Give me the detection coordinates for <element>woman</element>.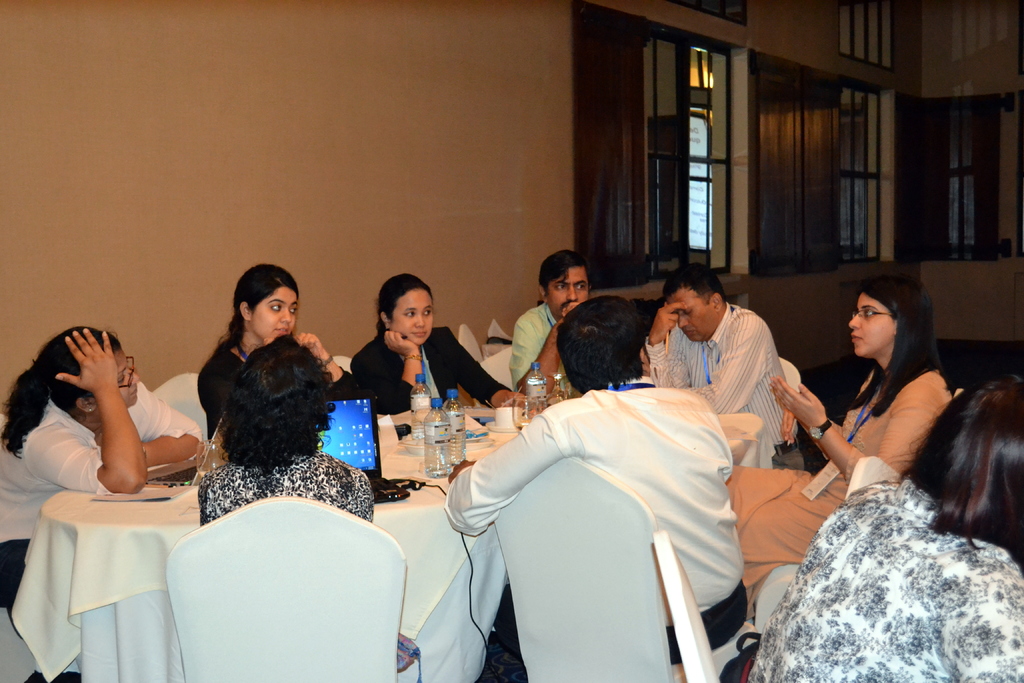
[346, 270, 524, 420].
